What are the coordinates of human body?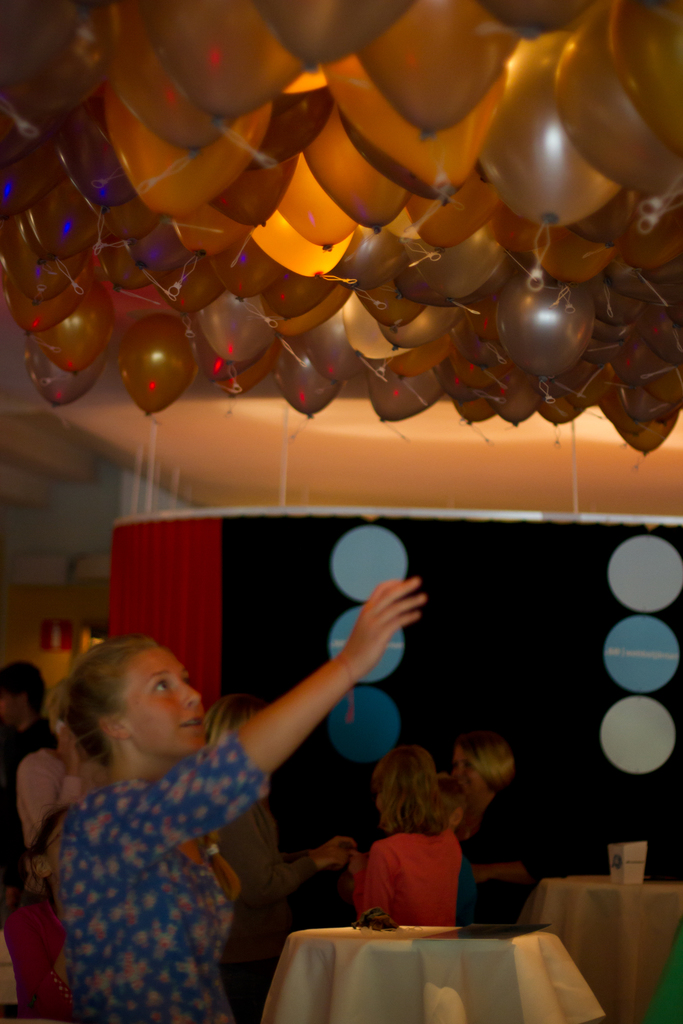
bbox=[0, 710, 63, 905].
